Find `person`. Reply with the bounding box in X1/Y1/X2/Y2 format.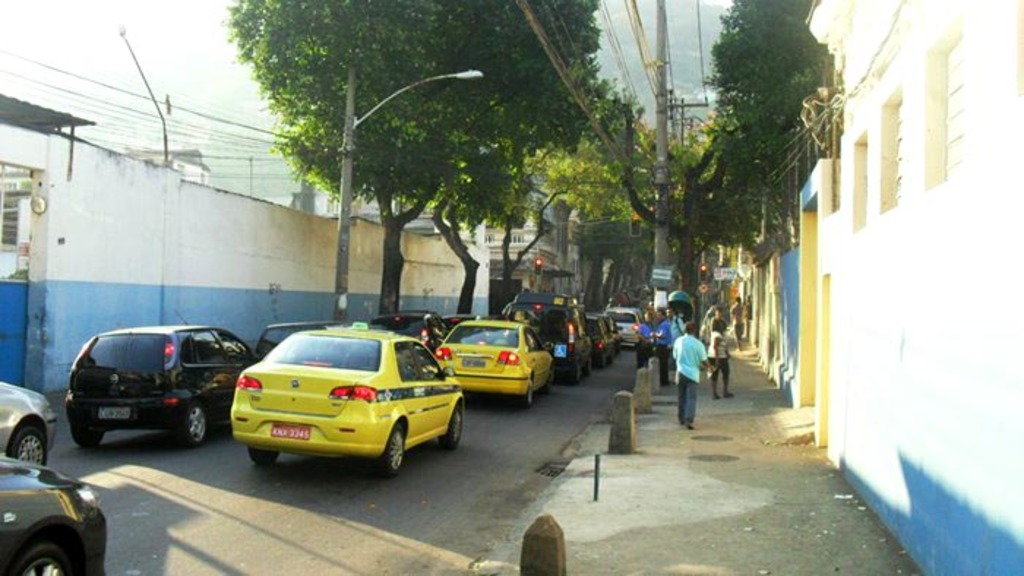
651/308/674/387.
